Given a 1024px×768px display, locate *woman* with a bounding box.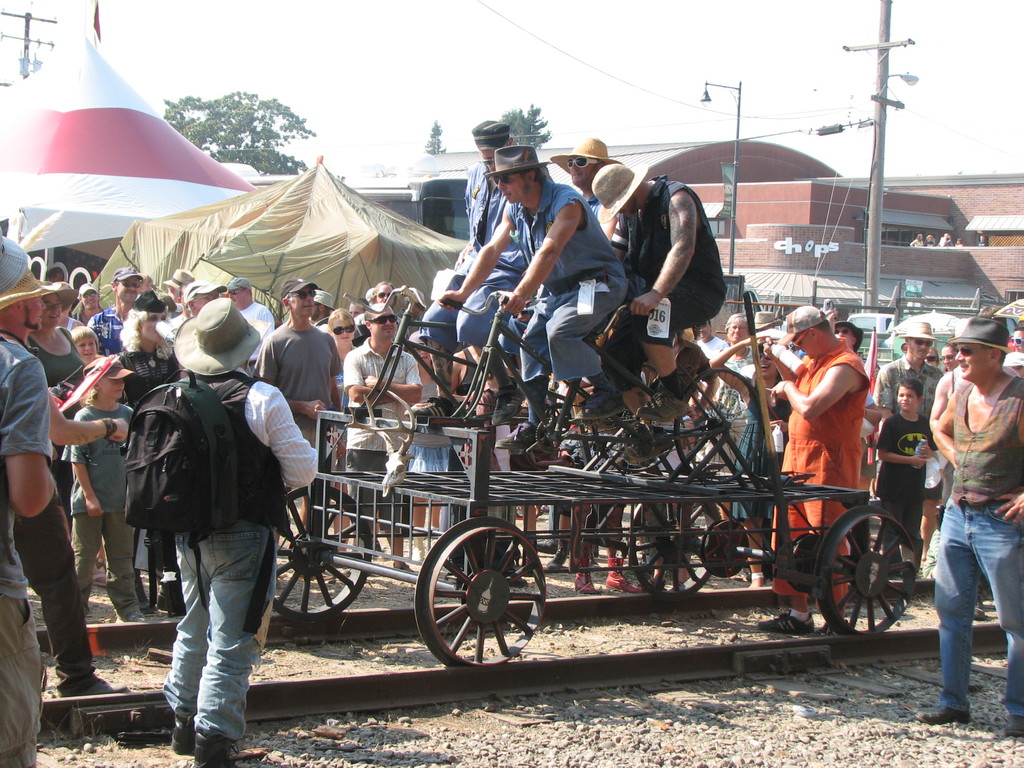
Located: bbox=(324, 306, 367, 409).
